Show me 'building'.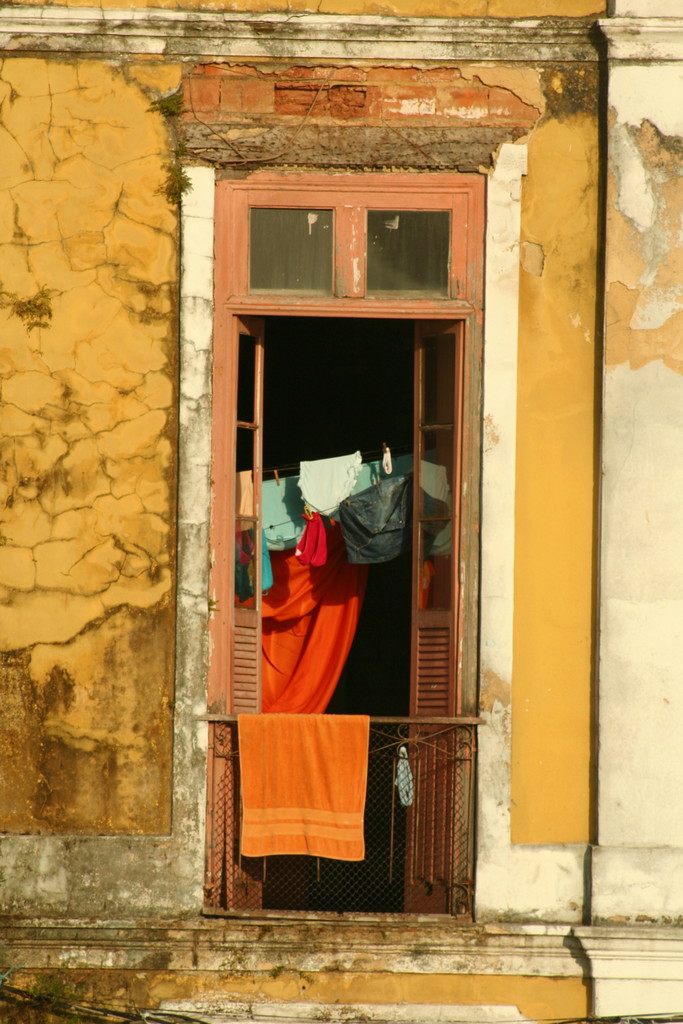
'building' is here: <bbox>0, 0, 682, 1023</bbox>.
